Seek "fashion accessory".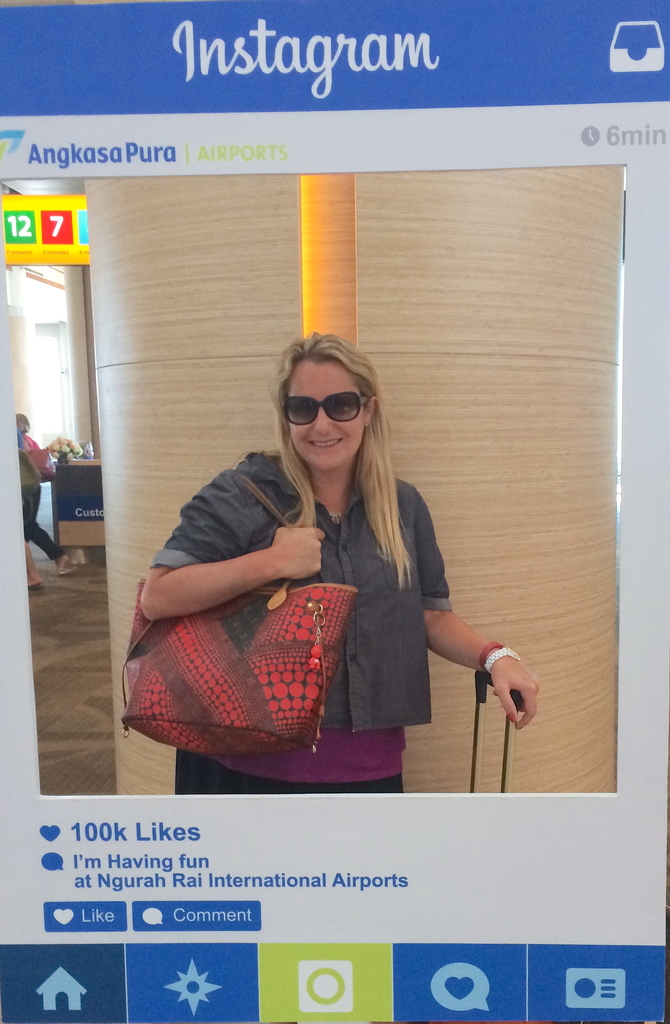
280 389 373 426.
